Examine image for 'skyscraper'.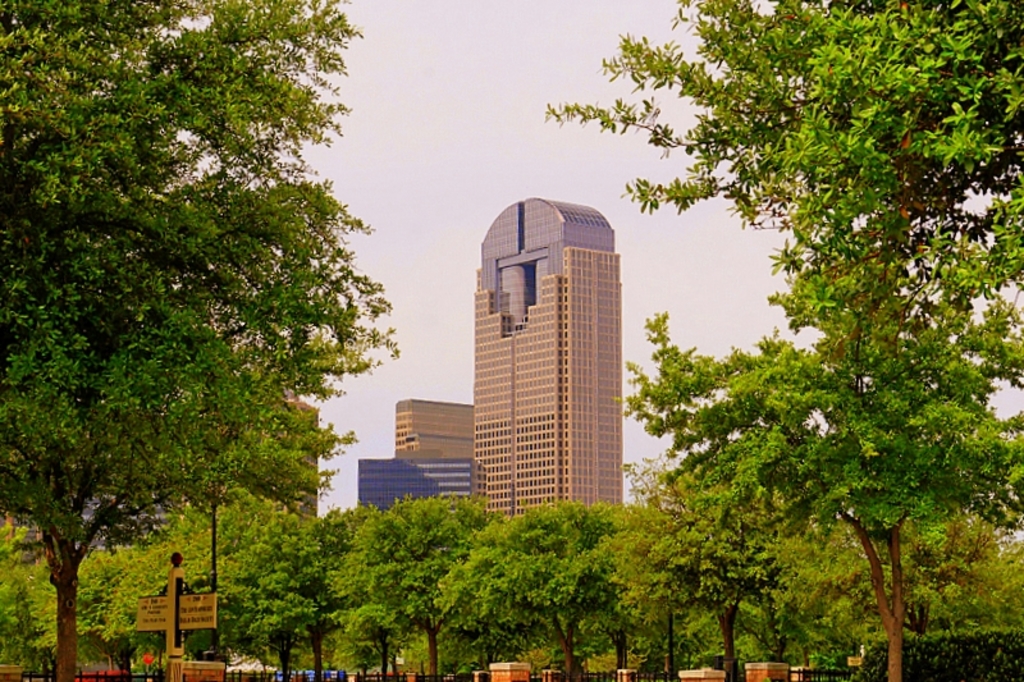
Examination result: Rect(475, 194, 625, 512).
